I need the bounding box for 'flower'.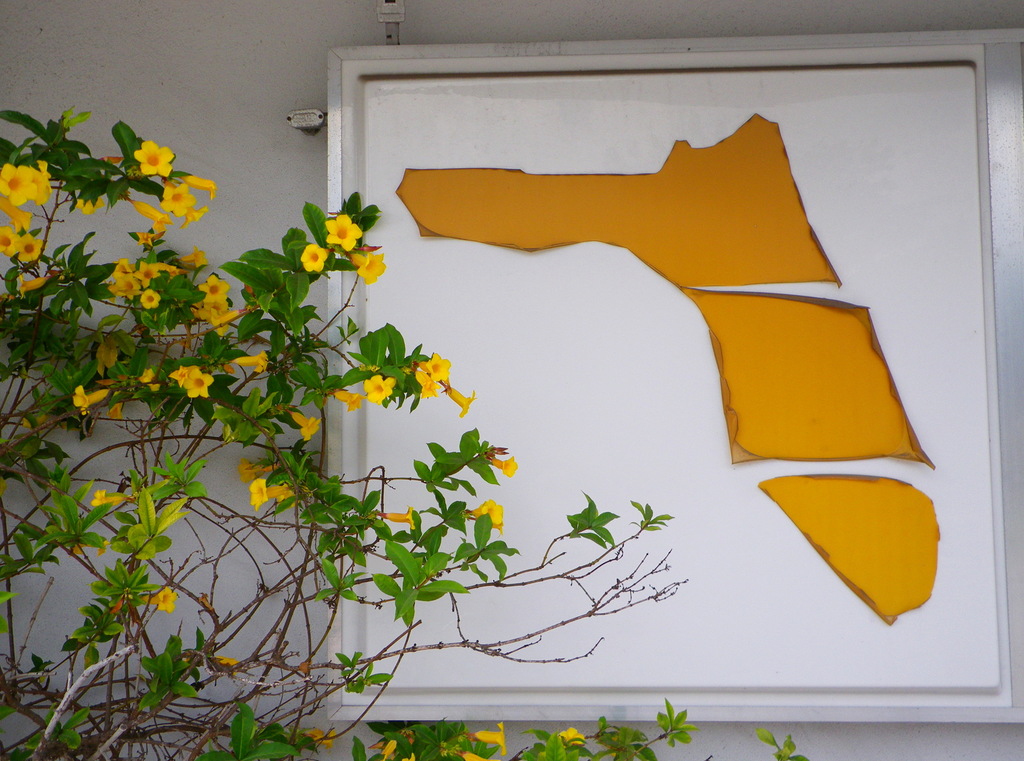
Here it is: (left=72, top=192, right=104, bottom=215).
